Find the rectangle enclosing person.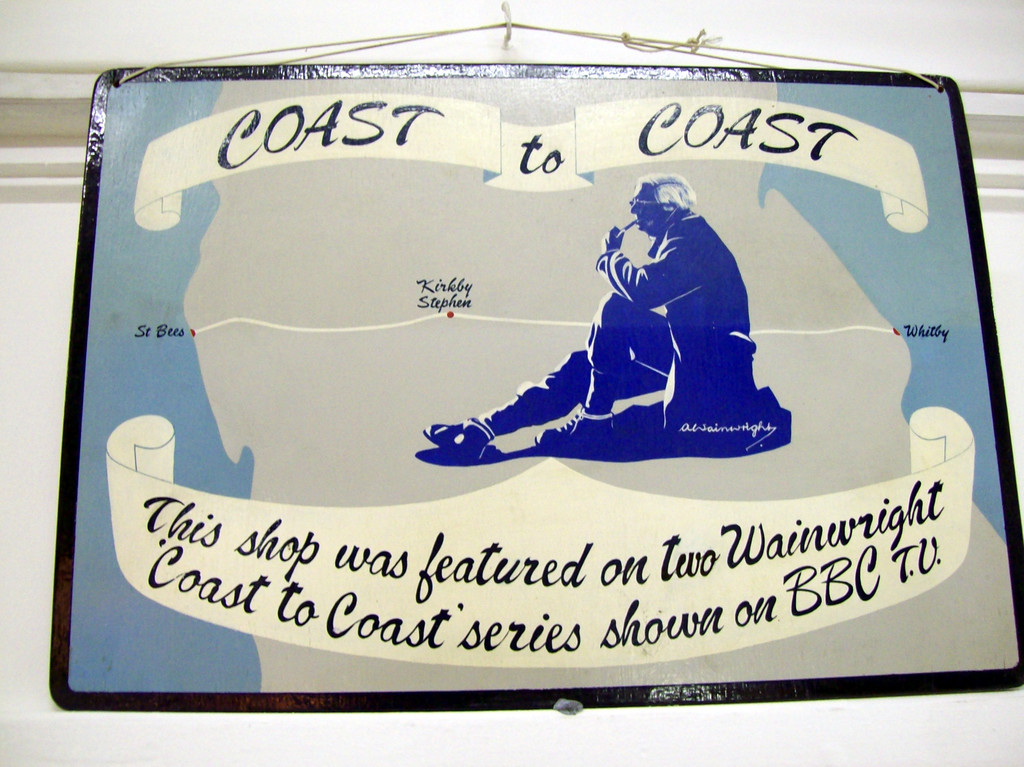
{"left": 477, "top": 176, "right": 793, "bottom": 495}.
